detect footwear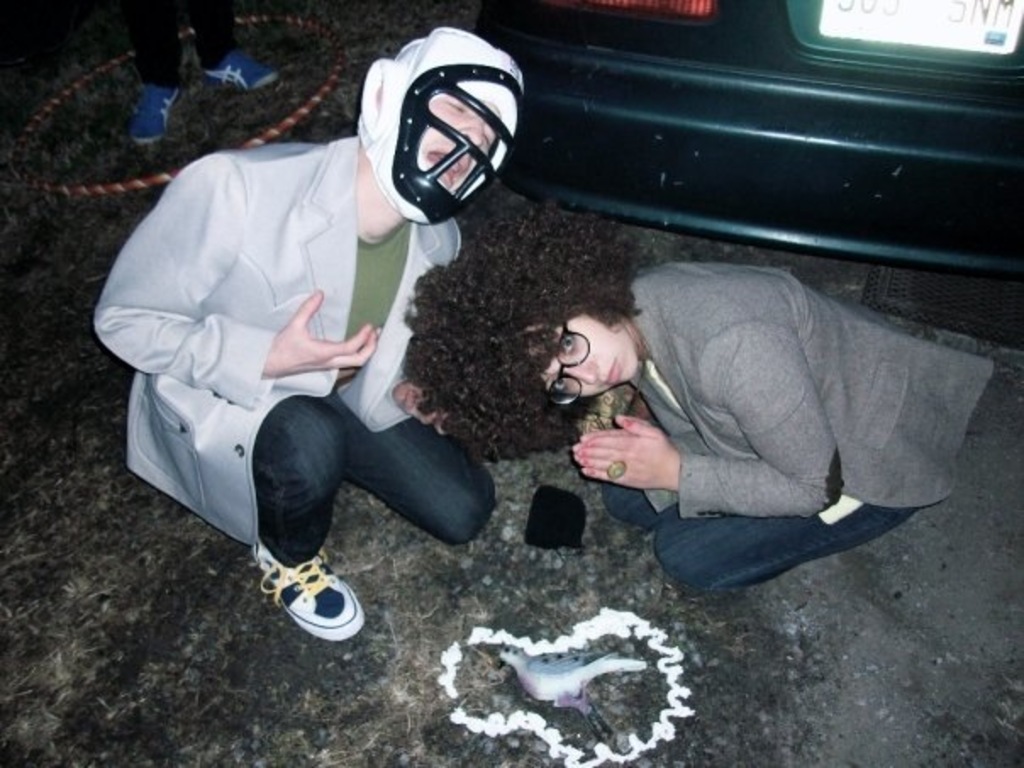
left=244, top=548, right=373, bottom=653
